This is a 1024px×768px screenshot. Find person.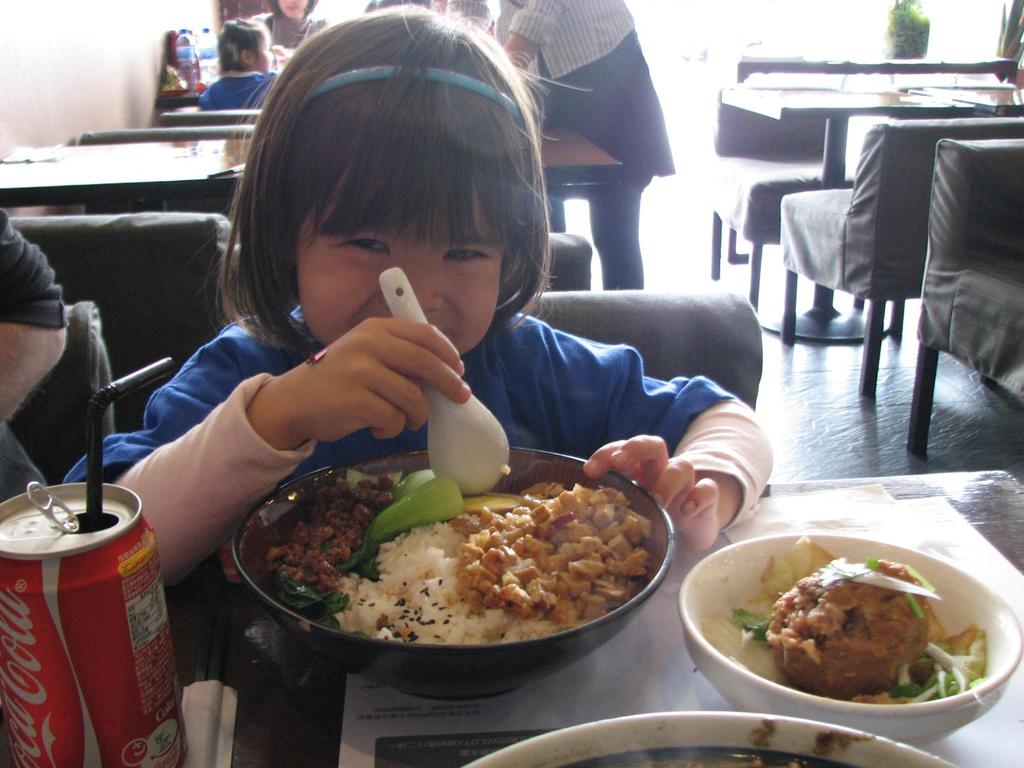
Bounding box: x1=63 y1=6 x2=771 y2=593.
